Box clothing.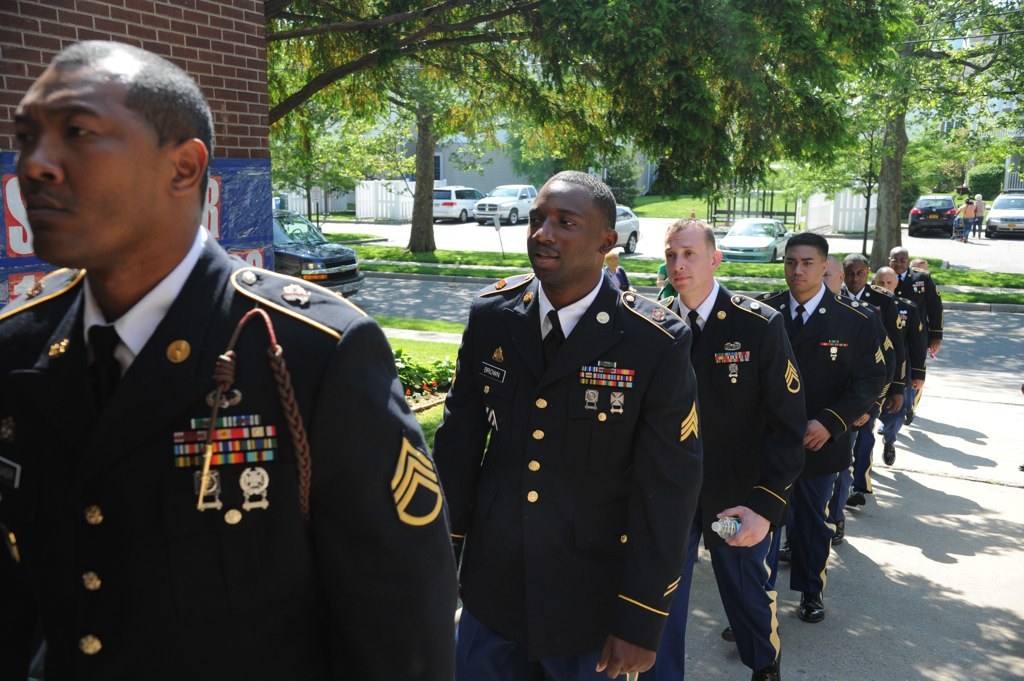
select_region(839, 287, 896, 489).
